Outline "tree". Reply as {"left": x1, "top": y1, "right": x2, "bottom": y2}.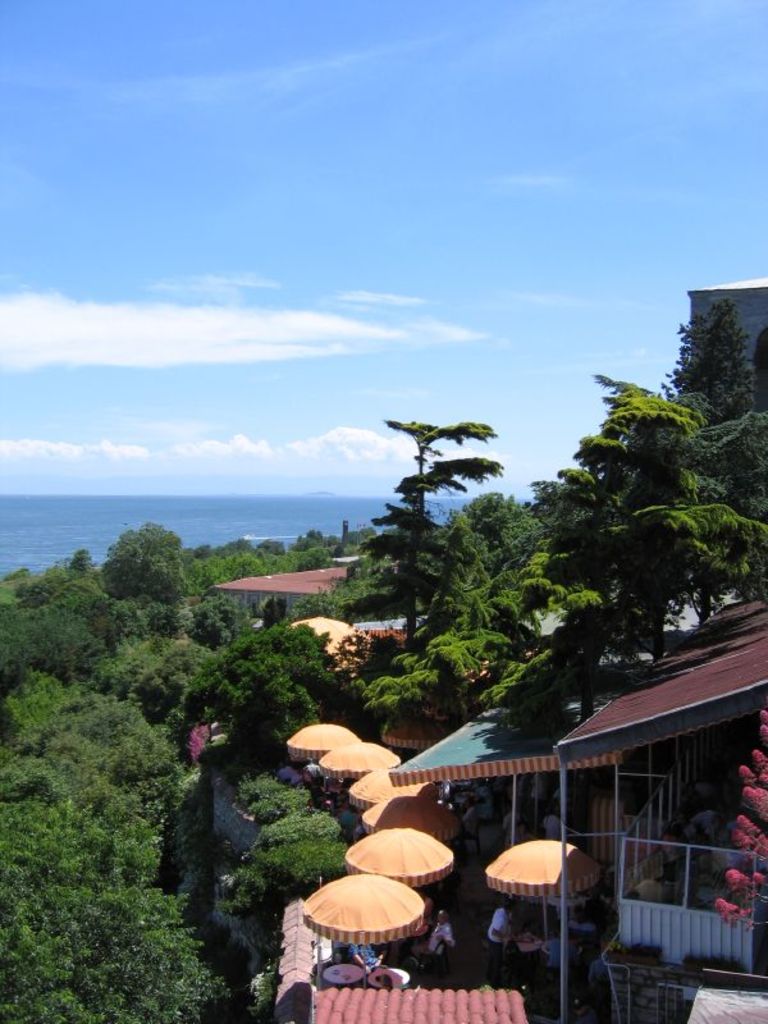
{"left": 270, "top": 539, "right": 317, "bottom": 571}.
